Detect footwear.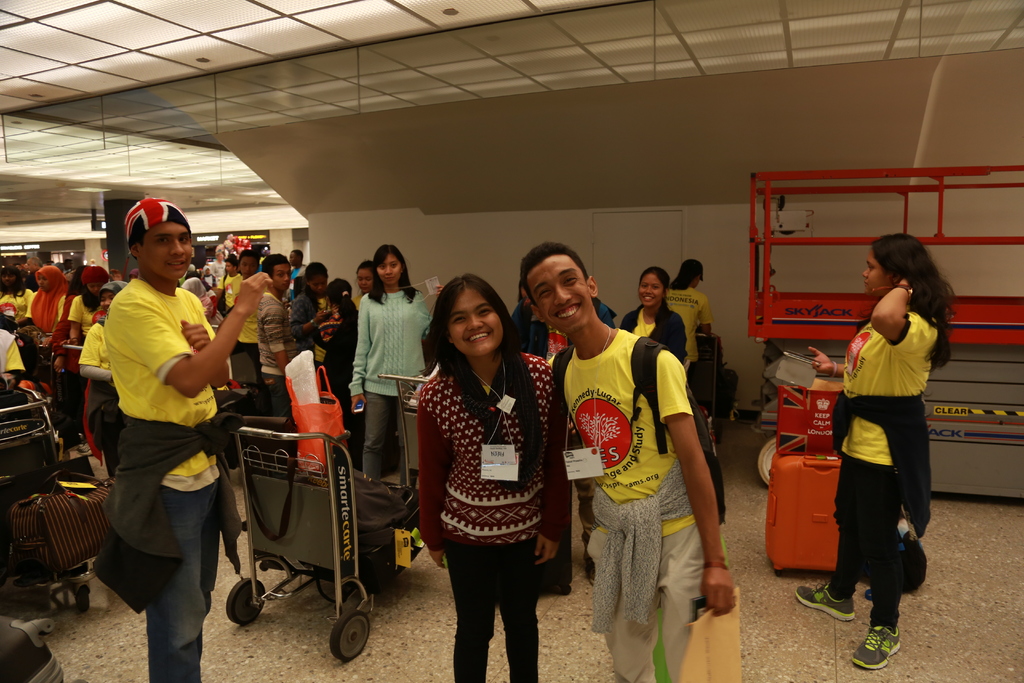
Detected at 853,629,902,668.
